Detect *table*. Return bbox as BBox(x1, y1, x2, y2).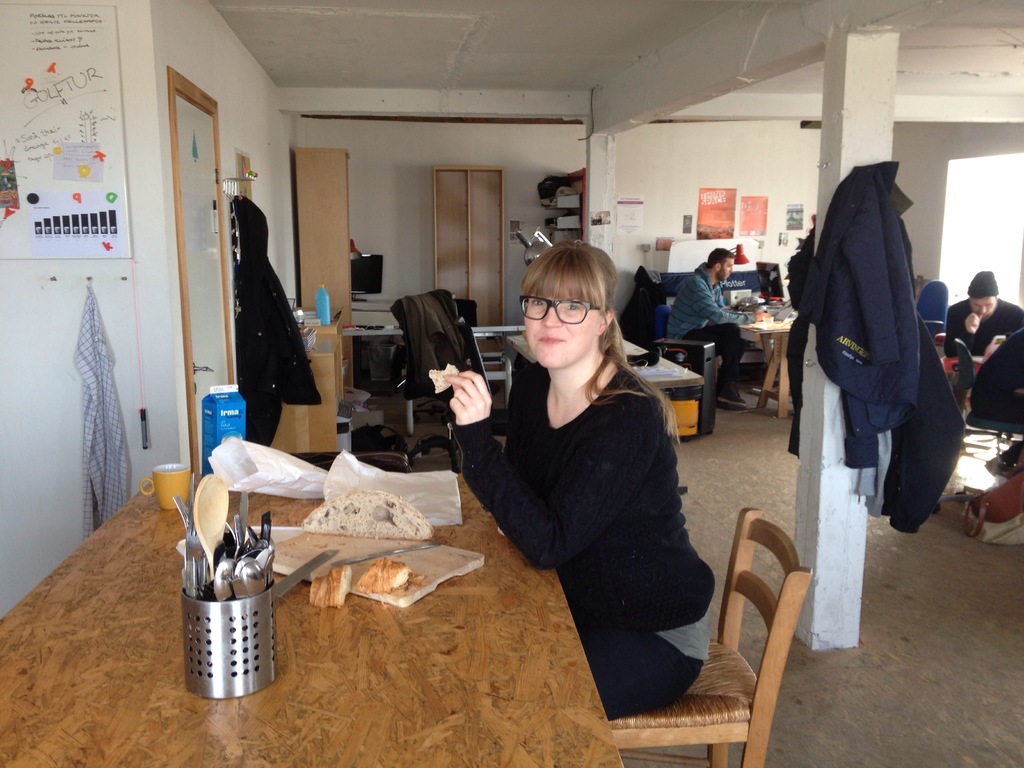
BBox(625, 331, 710, 439).
